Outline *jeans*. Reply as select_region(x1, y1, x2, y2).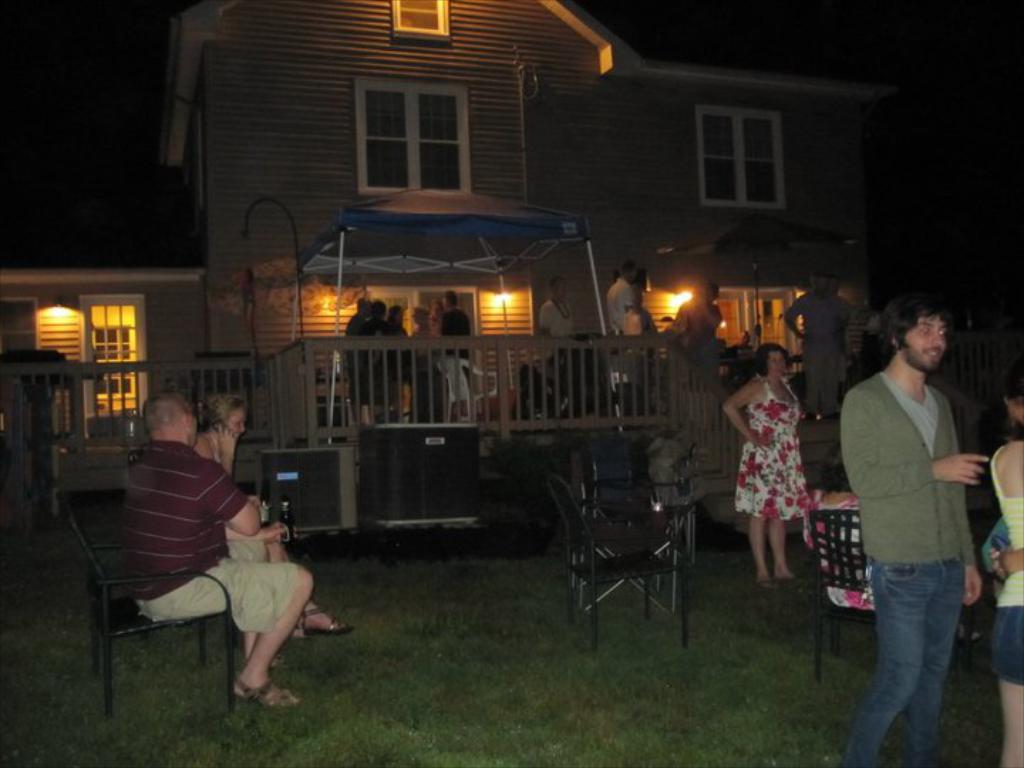
select_region(801, 337, 836, 397).
